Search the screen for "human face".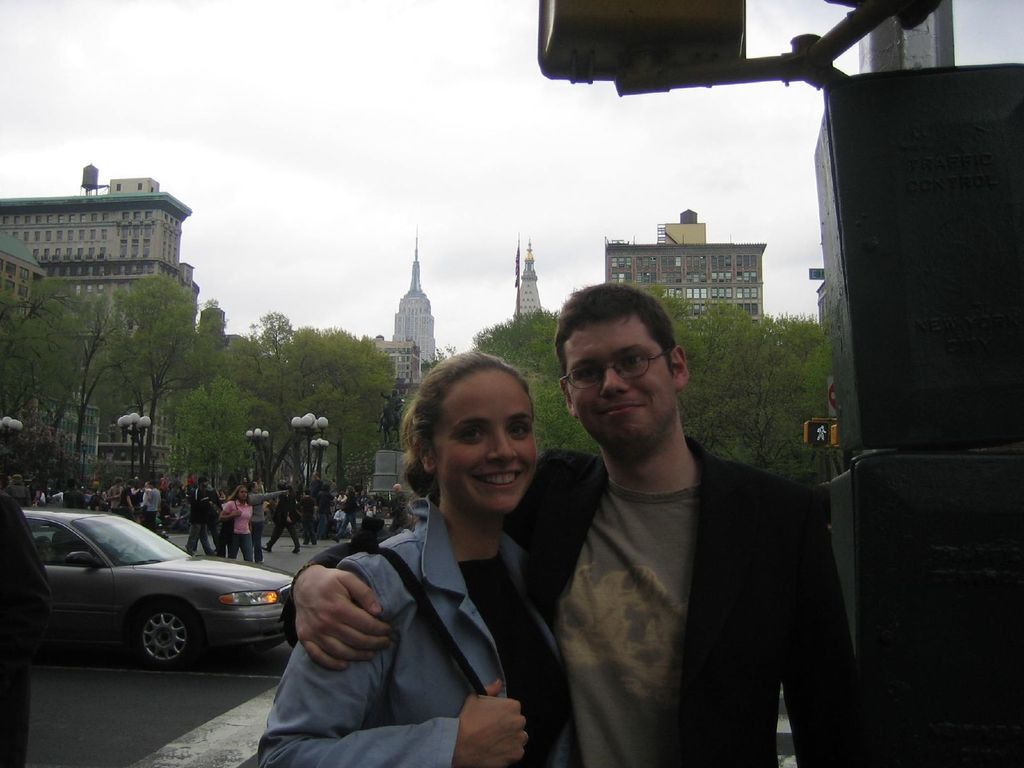
Found at l=435, t=364, r=536, b=515.
